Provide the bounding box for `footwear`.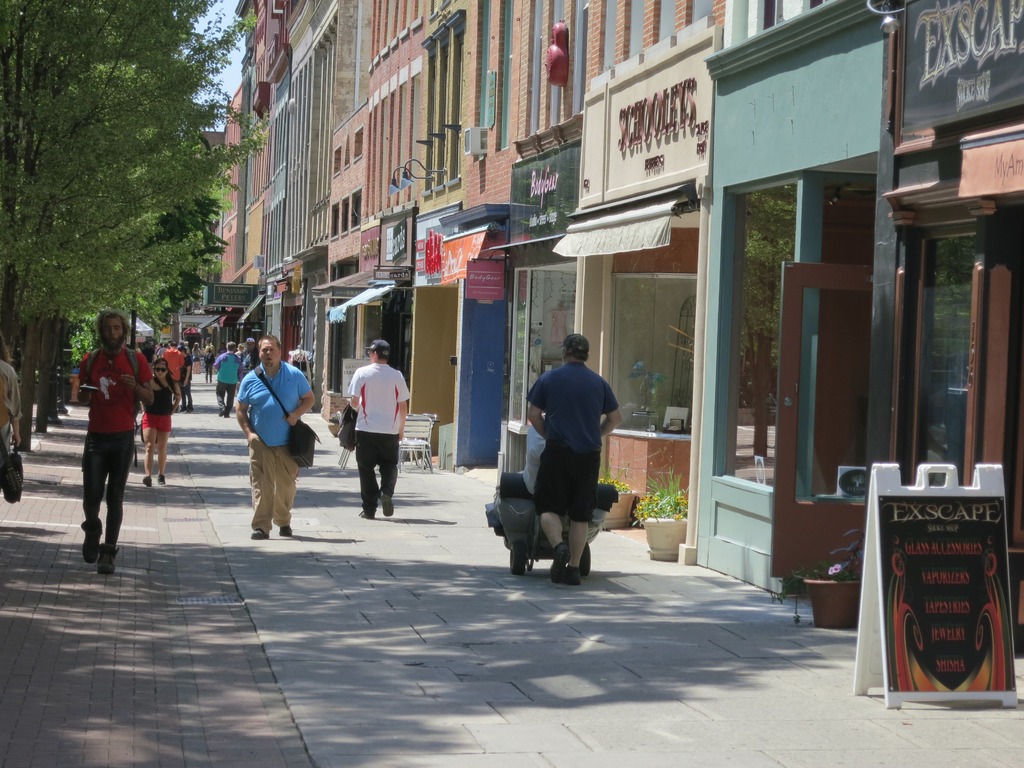
[378,491,394,519].
